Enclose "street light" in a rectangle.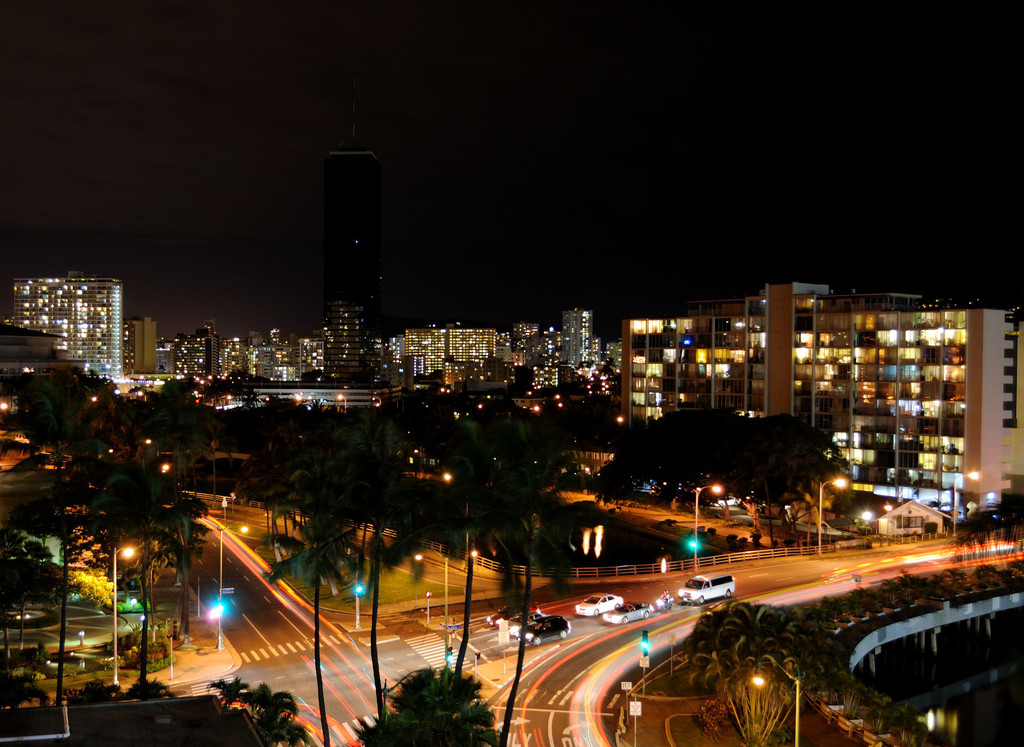
(882, 502, 893, 543).
